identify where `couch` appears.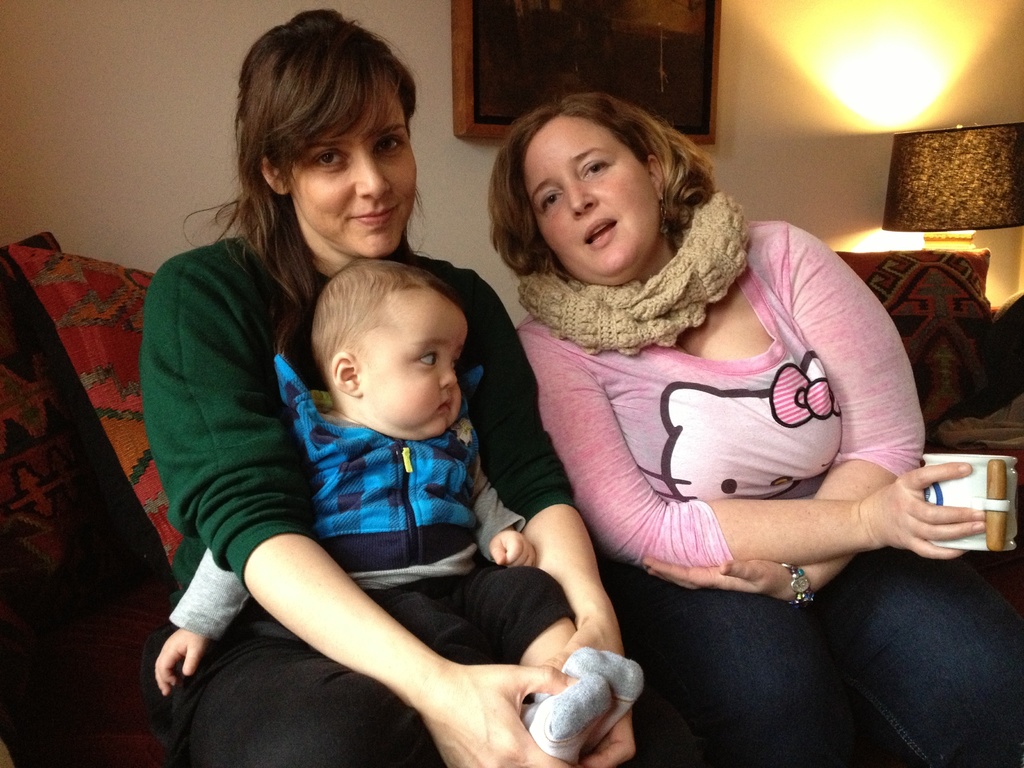
Appears at [909,293,1023,465].
